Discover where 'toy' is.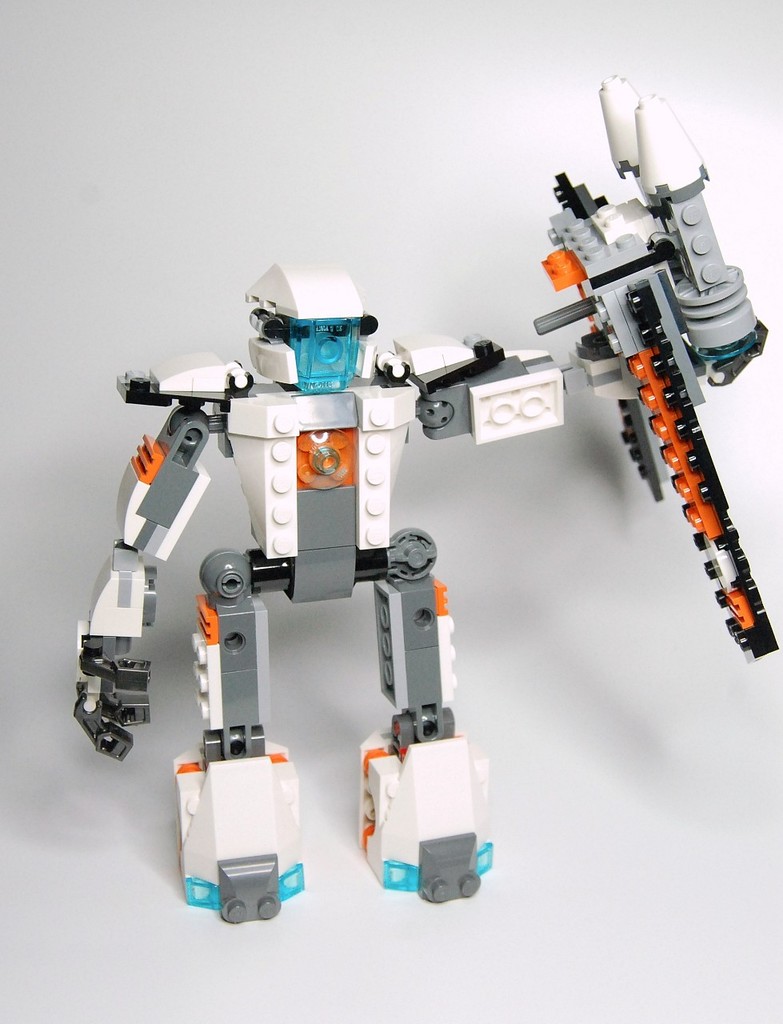
Discovered at BBox(52, 67, 773, 928).
